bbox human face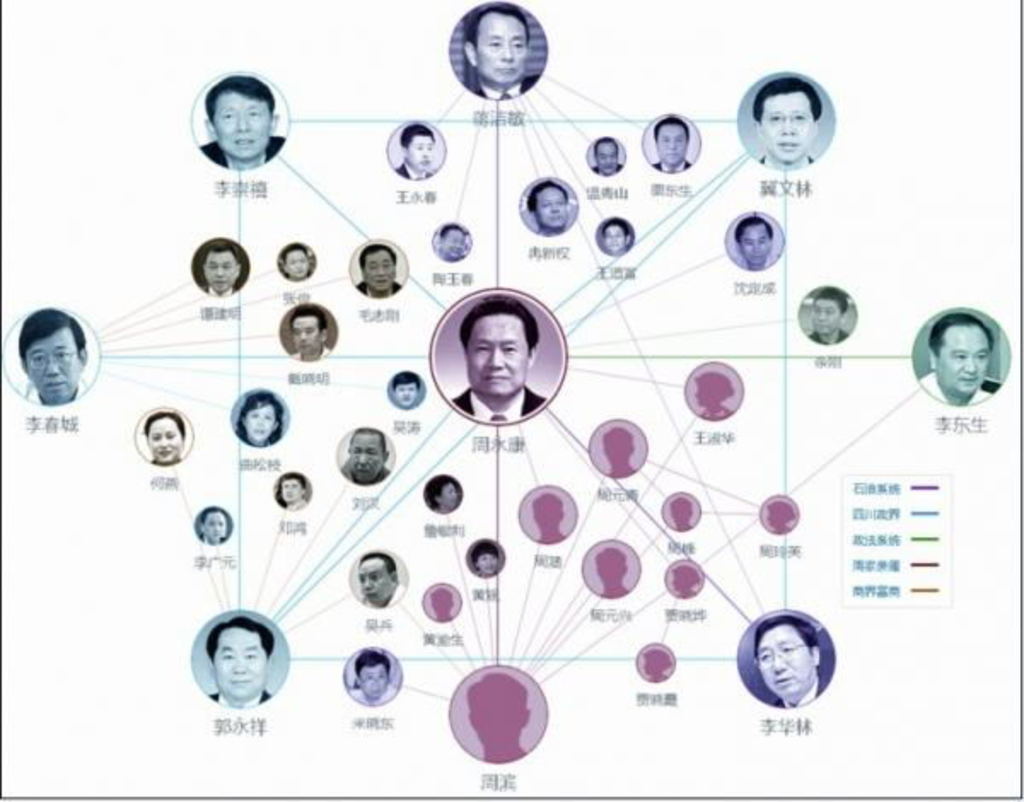
{"left": 739, "top": 225, "right": 771, "bottom": 259}
